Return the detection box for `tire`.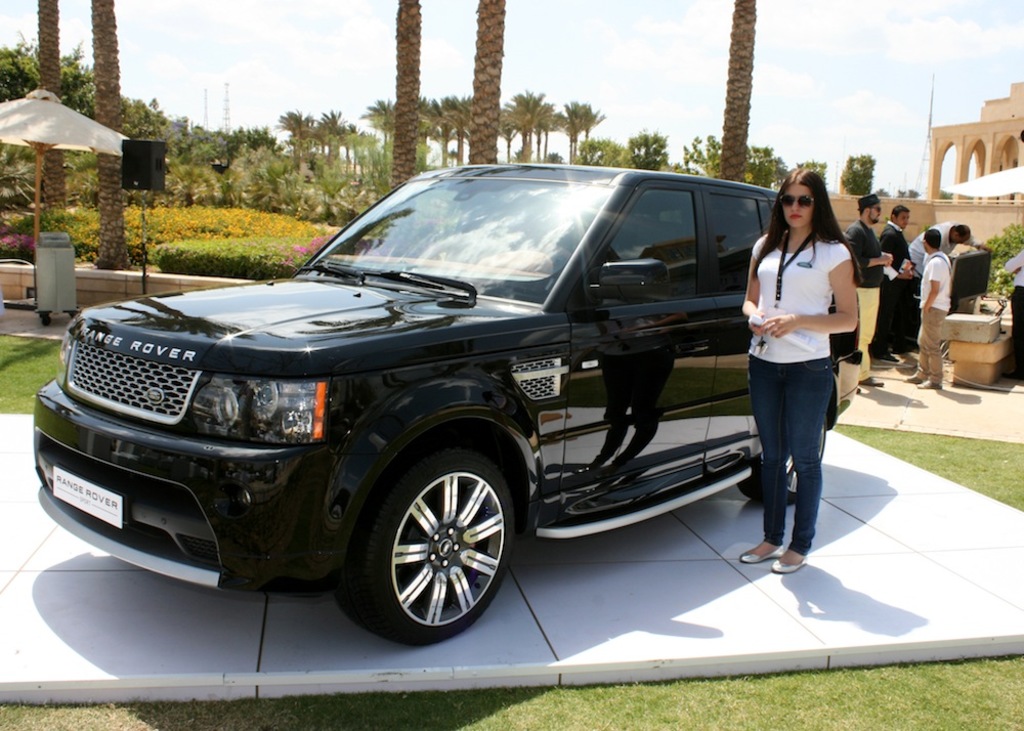
738,415,826,502.
